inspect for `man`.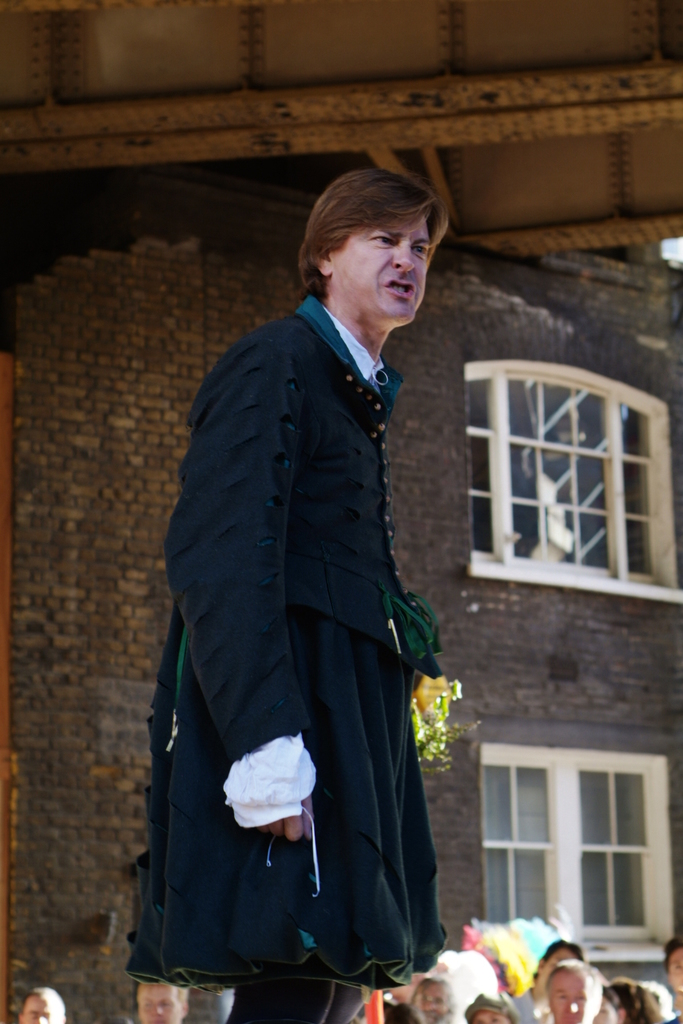
Inspection: [147,139,471,1023].
